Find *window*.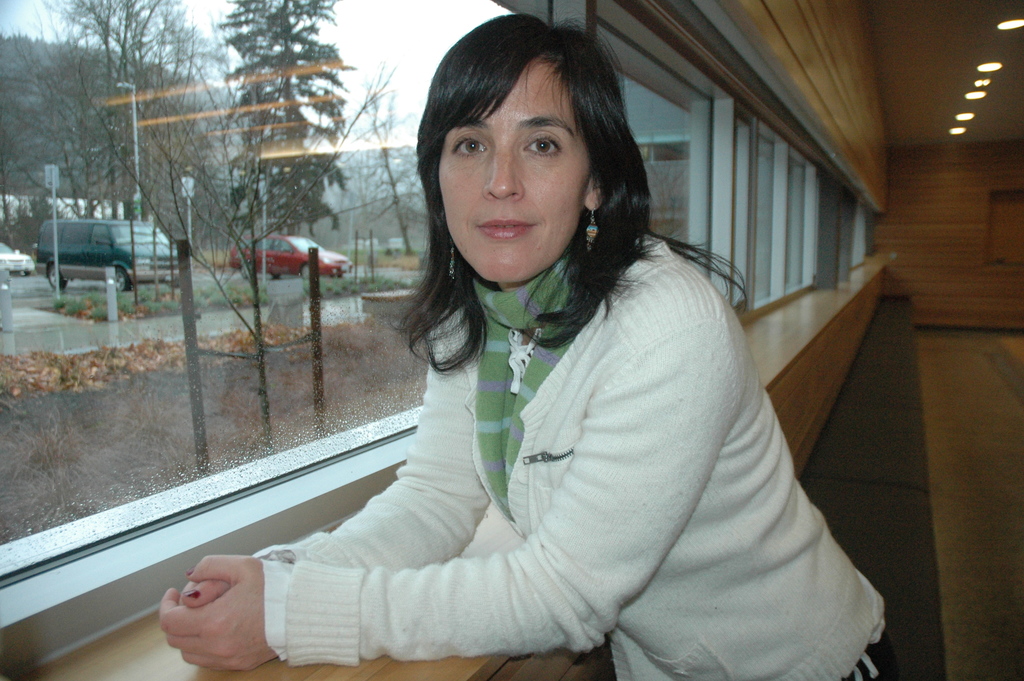
locate(241, 238, 268, 250).
